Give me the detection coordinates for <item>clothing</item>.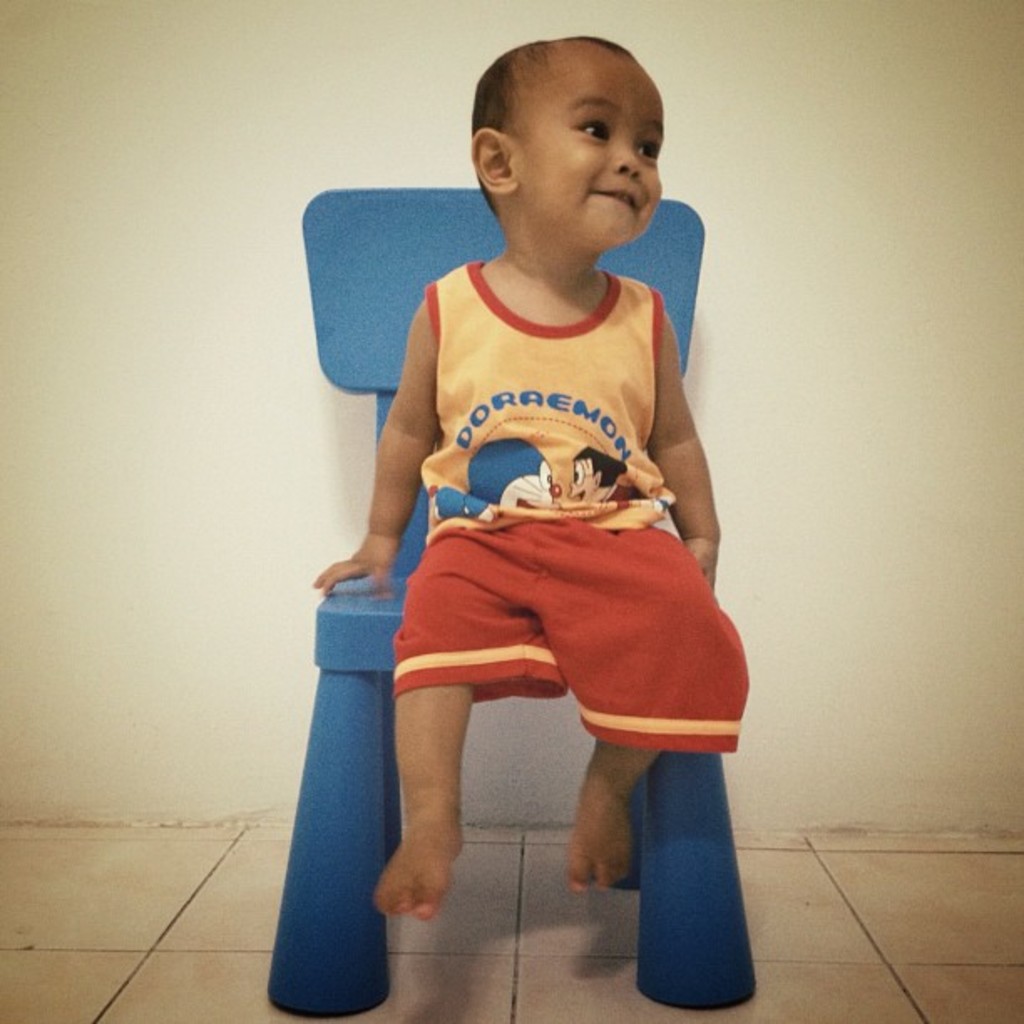
{"x1": 341, "y1": 249, "x2": 731, "y2": 790}.
